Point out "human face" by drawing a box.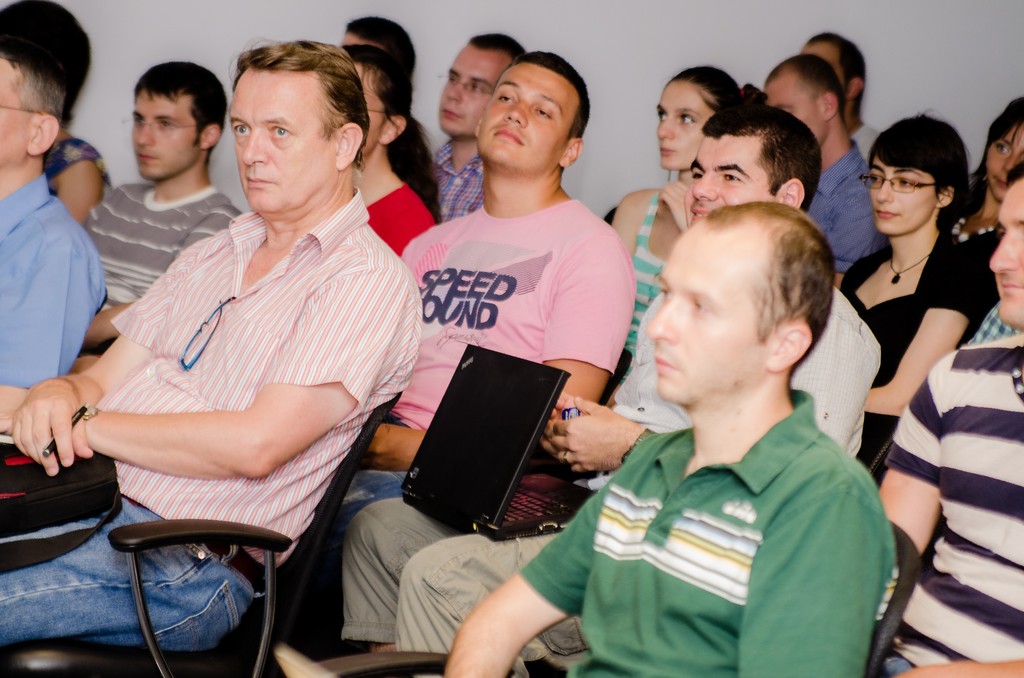
988:181:1023:325.
